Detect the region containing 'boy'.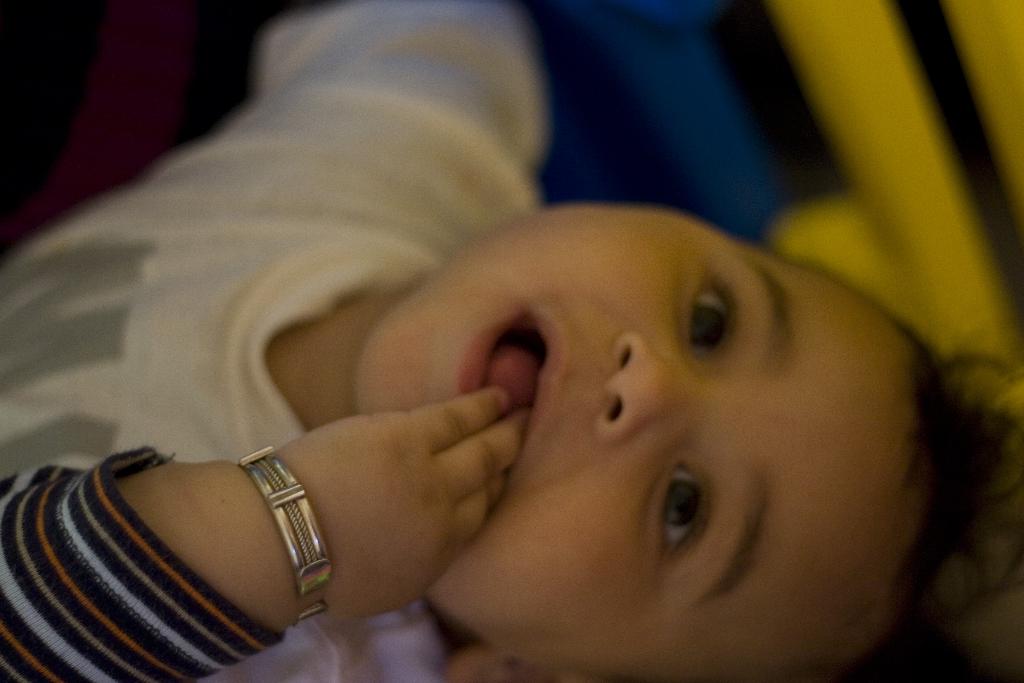
(x1=21, y1=35, x2=1017, y2=682).
